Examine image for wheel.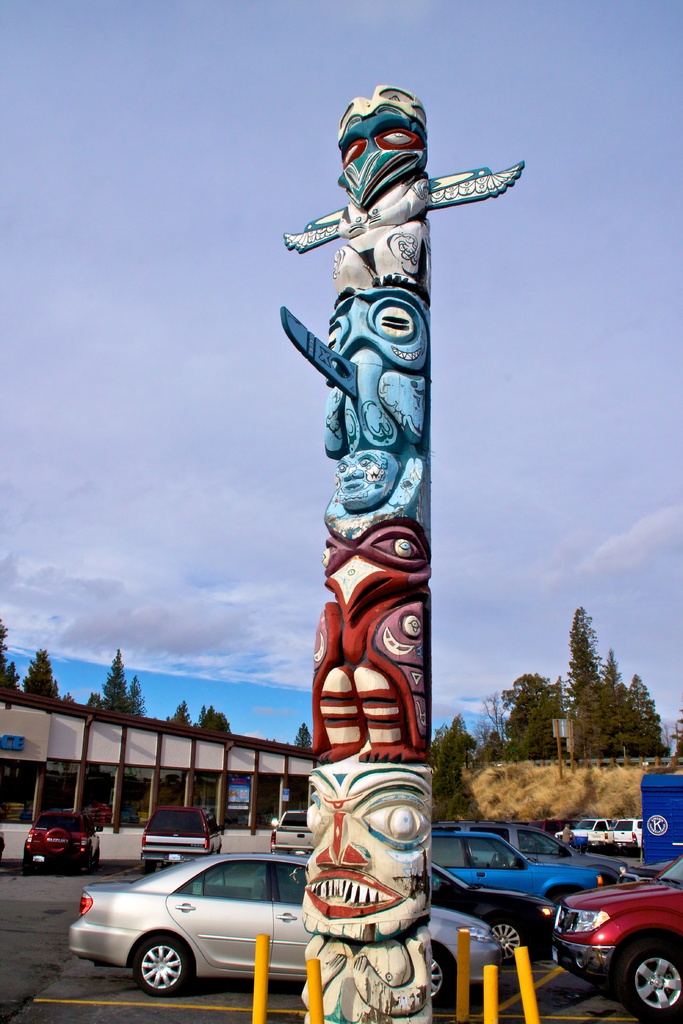
Examination result: locate(611, 932, 682, 1023).
